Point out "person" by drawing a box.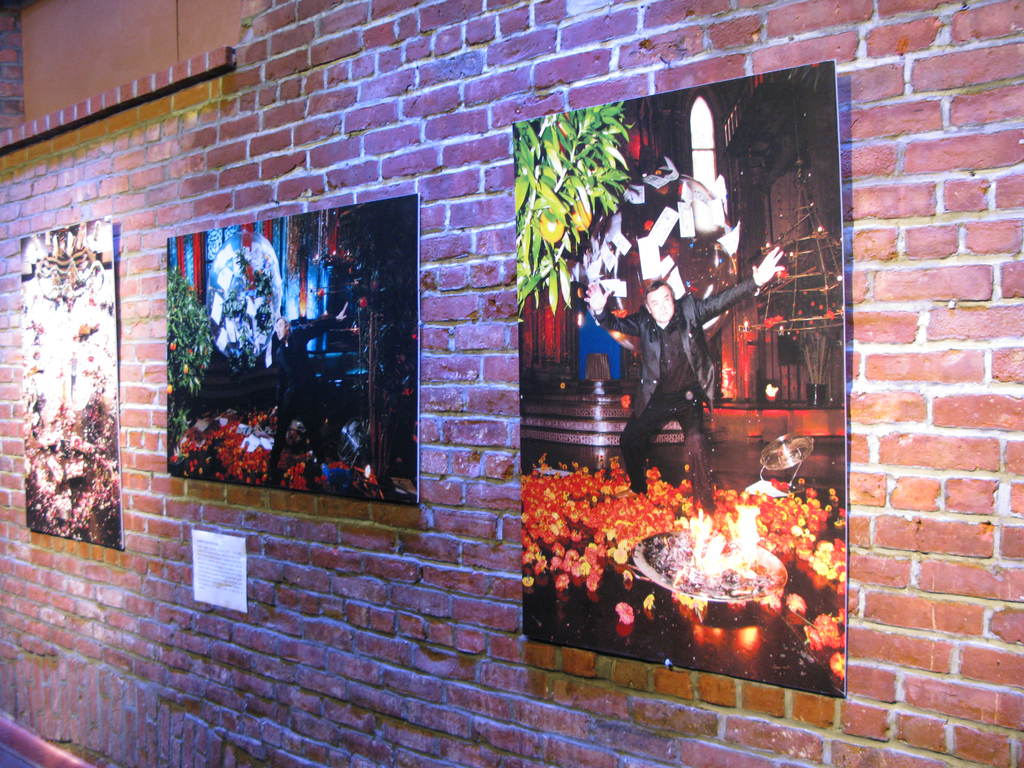
581,239,778,486.
